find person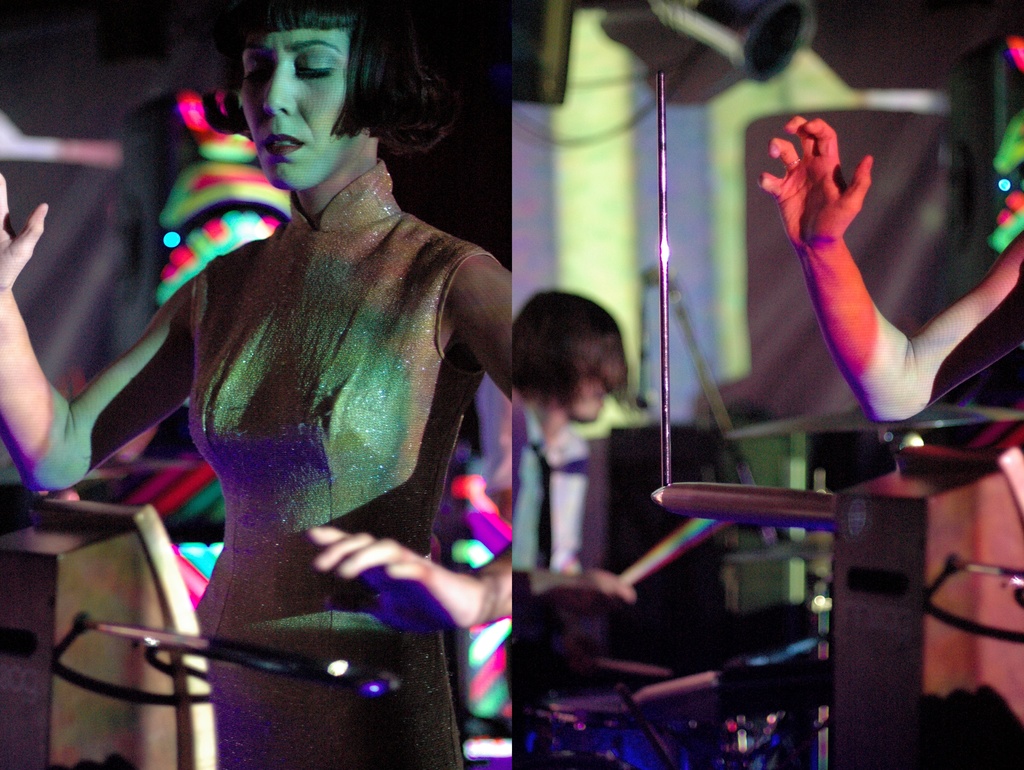
detection(518, 287, 641, 696)
